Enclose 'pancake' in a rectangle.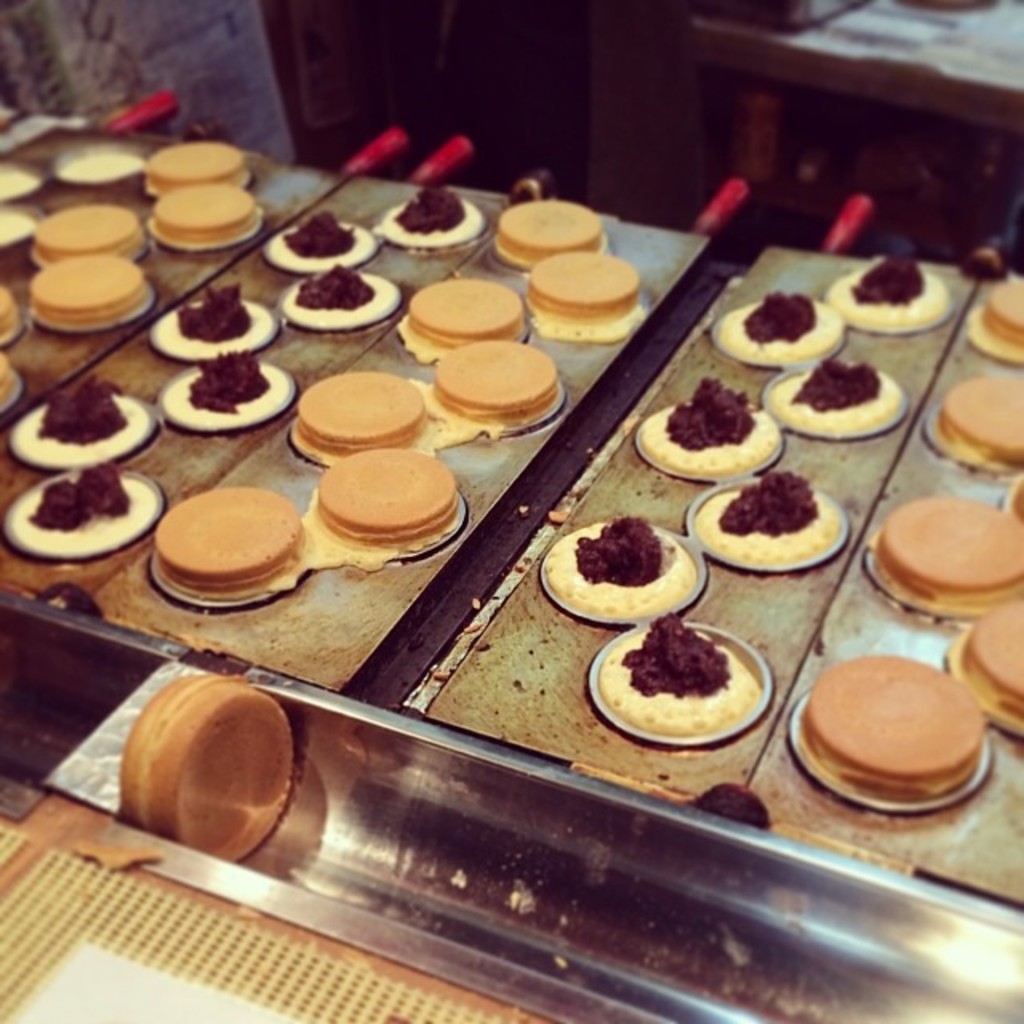
[150,477,301,606].
